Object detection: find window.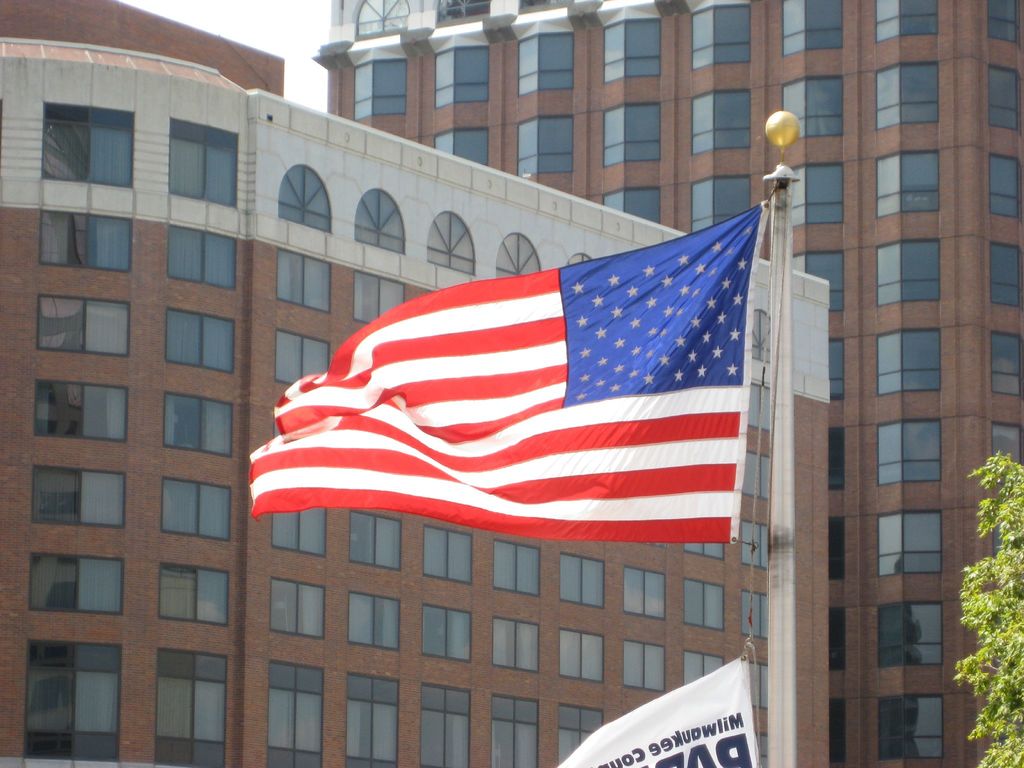
[left=756, top=310, right=771, bottom=364].
